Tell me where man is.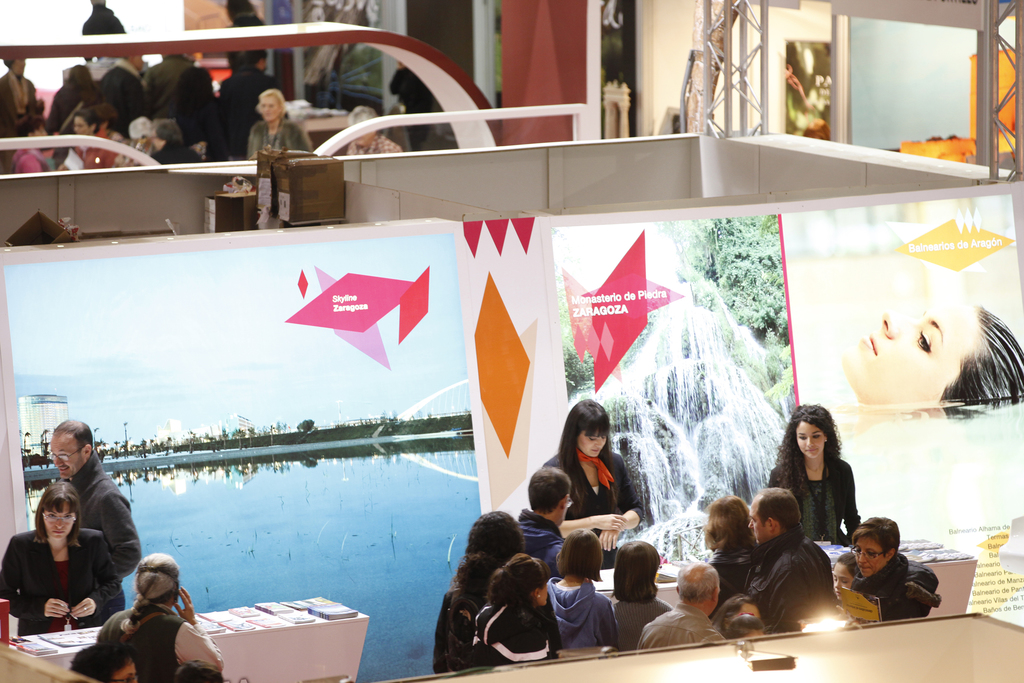
man is at [77,0,125,62].
